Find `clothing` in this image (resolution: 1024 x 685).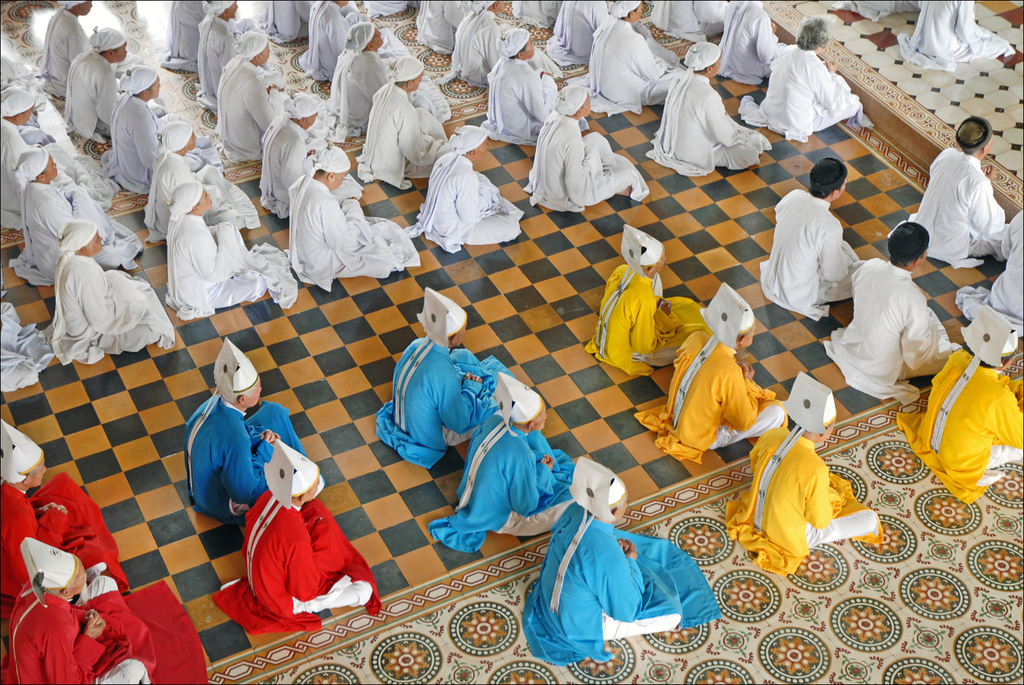
[x1=719, y1=0, x2=785, y2=88].
